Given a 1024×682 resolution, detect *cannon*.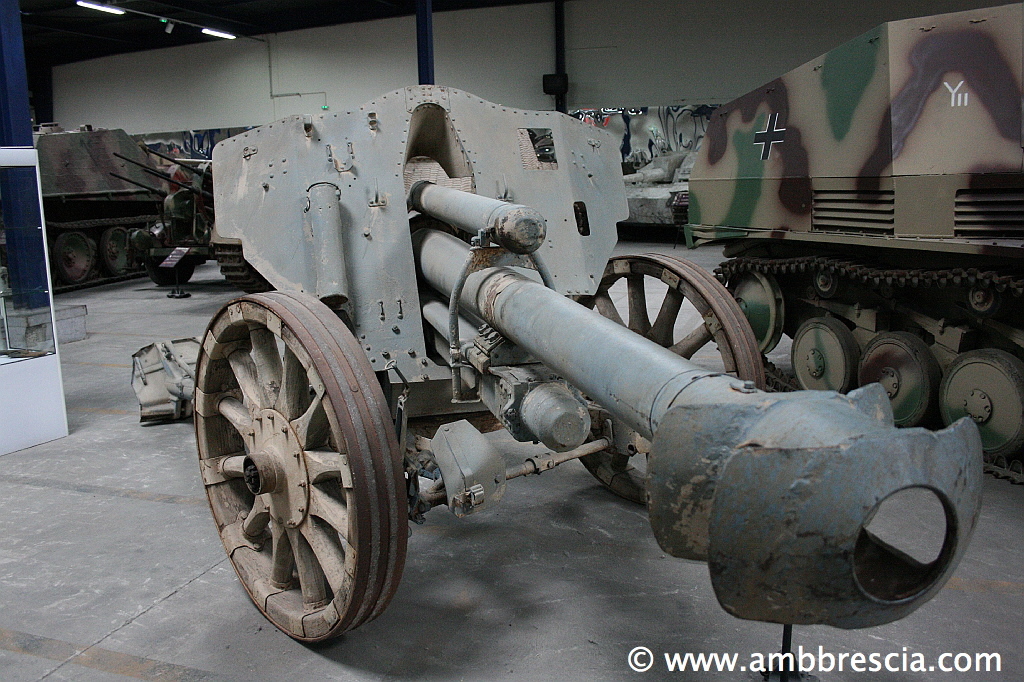
x1=129 y1=86 x2=987 y2=680.
